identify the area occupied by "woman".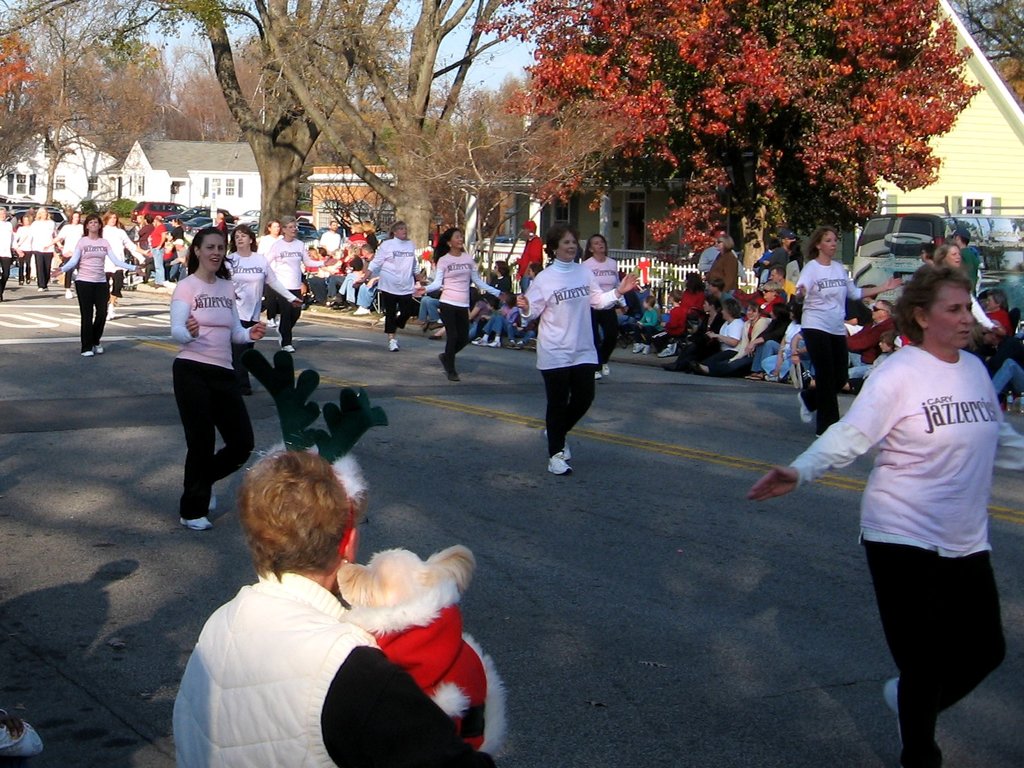
Area: (left=511, top=224, right=642, bottom=478).
